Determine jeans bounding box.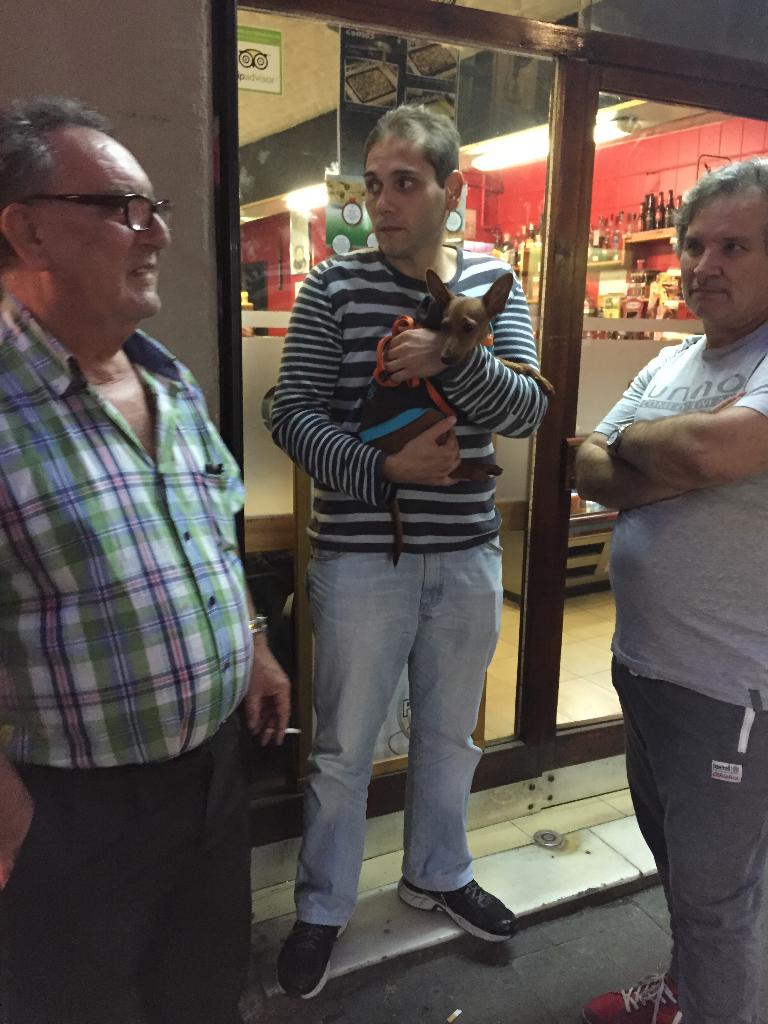
Determined: bbox=[294, 545, 509, 928].
